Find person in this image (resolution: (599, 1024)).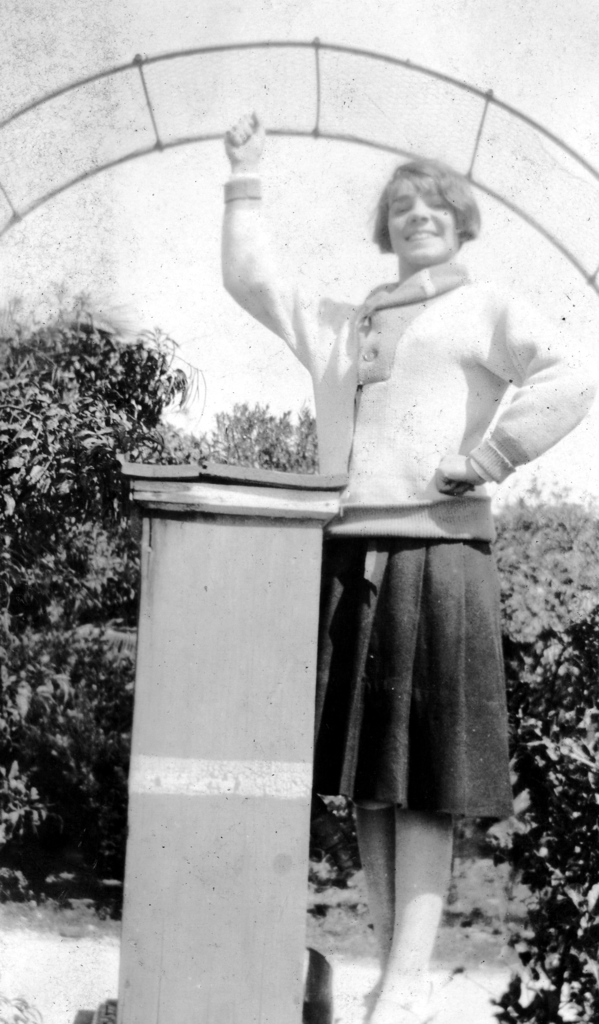
bbox(220, 113, 598, 1023).
